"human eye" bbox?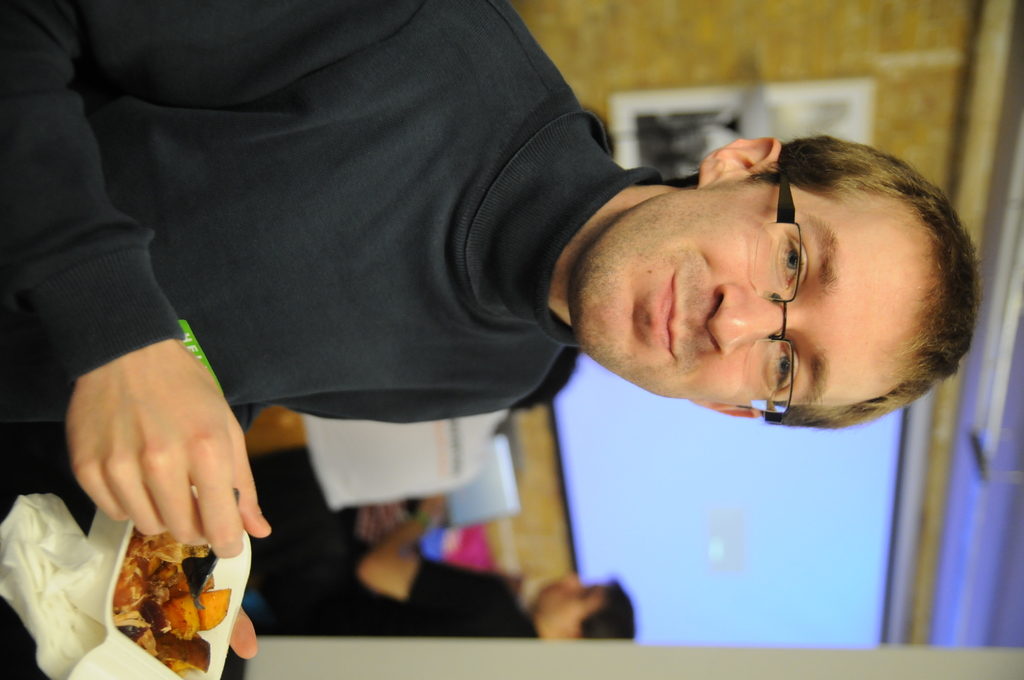
(774, 232, 810, 295)
